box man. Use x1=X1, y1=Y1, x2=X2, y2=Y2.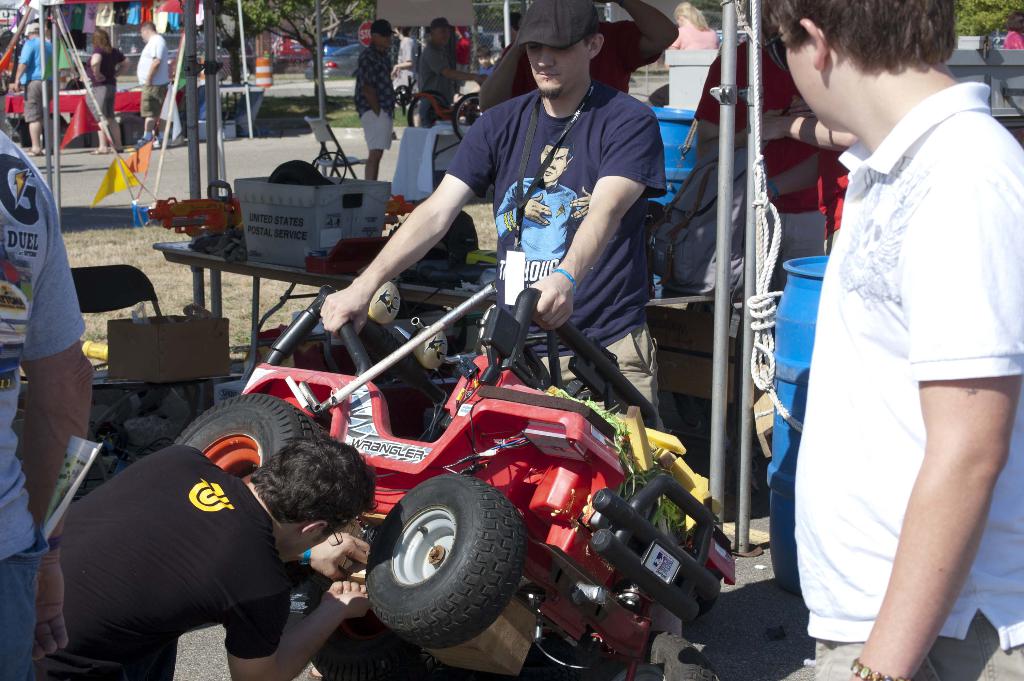
x1=452, y1=24, x2=472, y2=74.
